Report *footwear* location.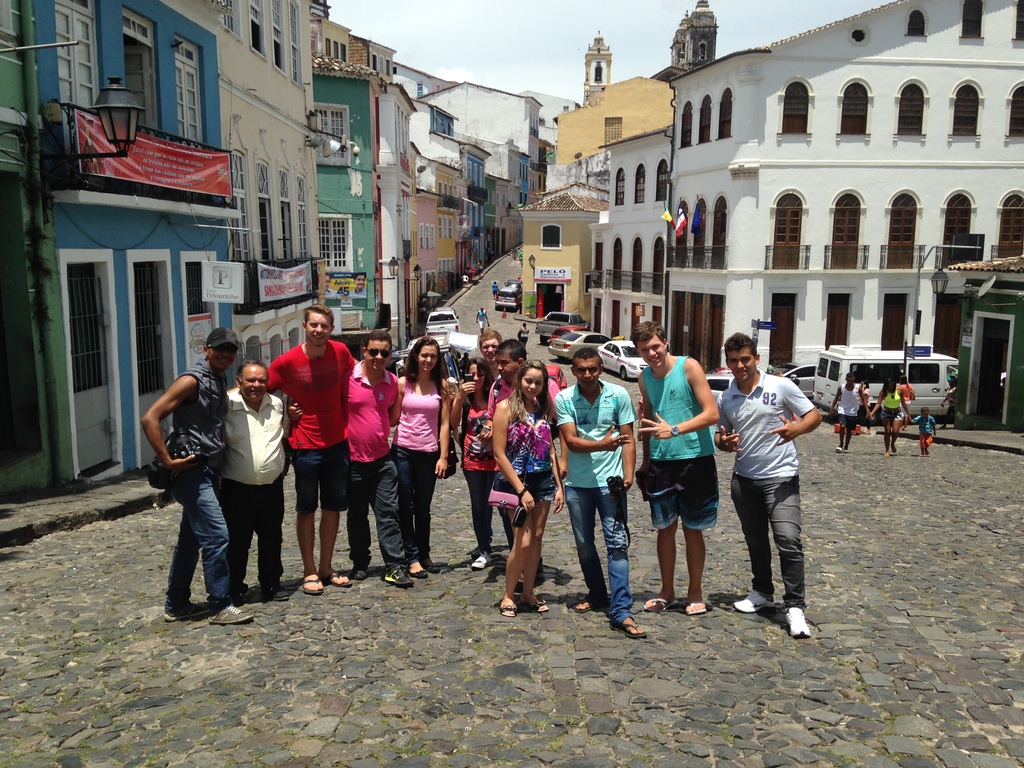
Report: box(262, 580, 287, 601).
